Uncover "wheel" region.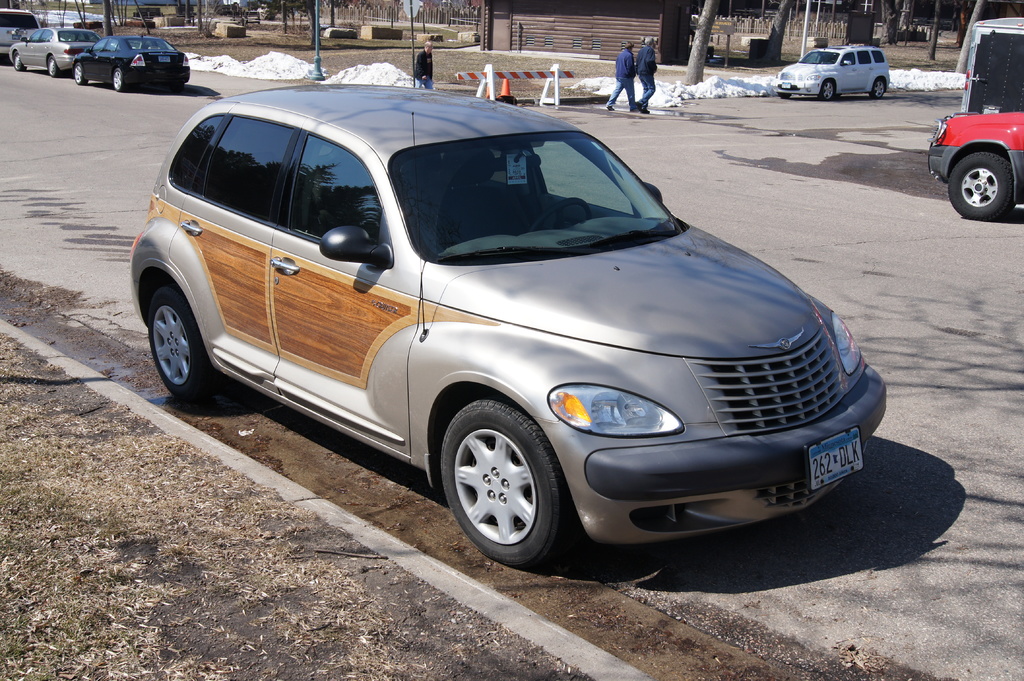
Uncovered: crop(437, 399, 582, 570).
